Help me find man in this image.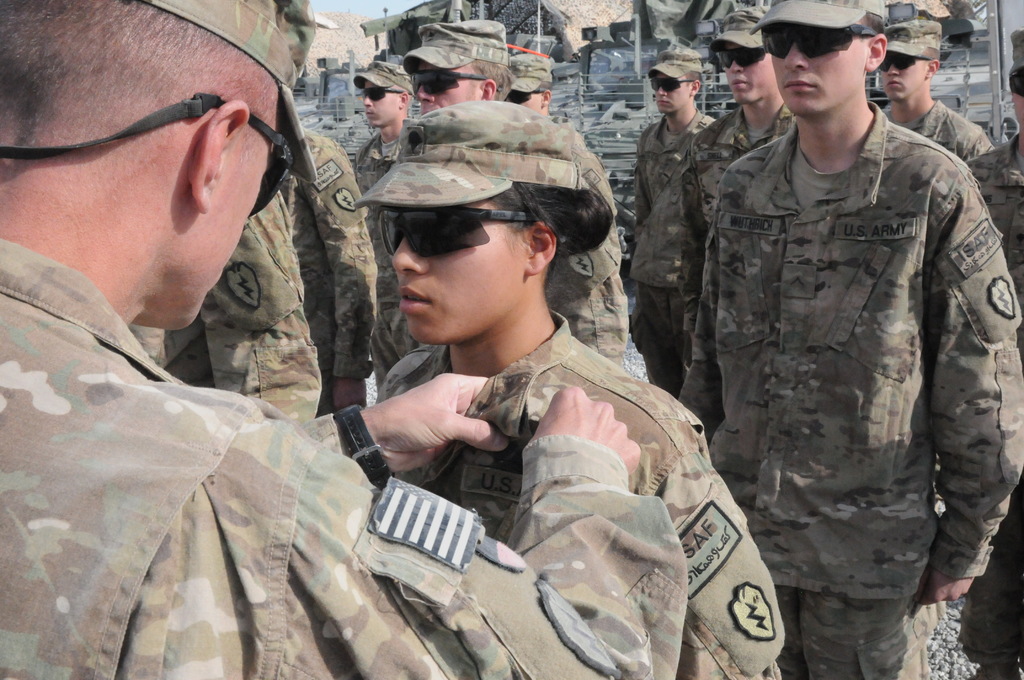
Found it: 679 16 812 243.
